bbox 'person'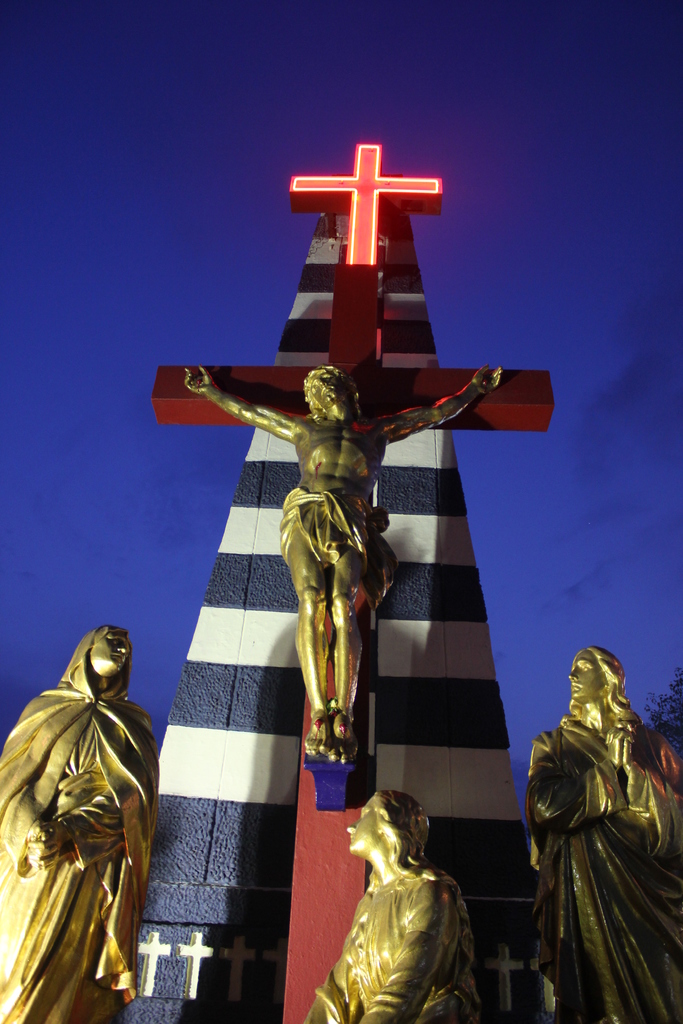
<bbox>311, 792, 490, 1023</bbox>
